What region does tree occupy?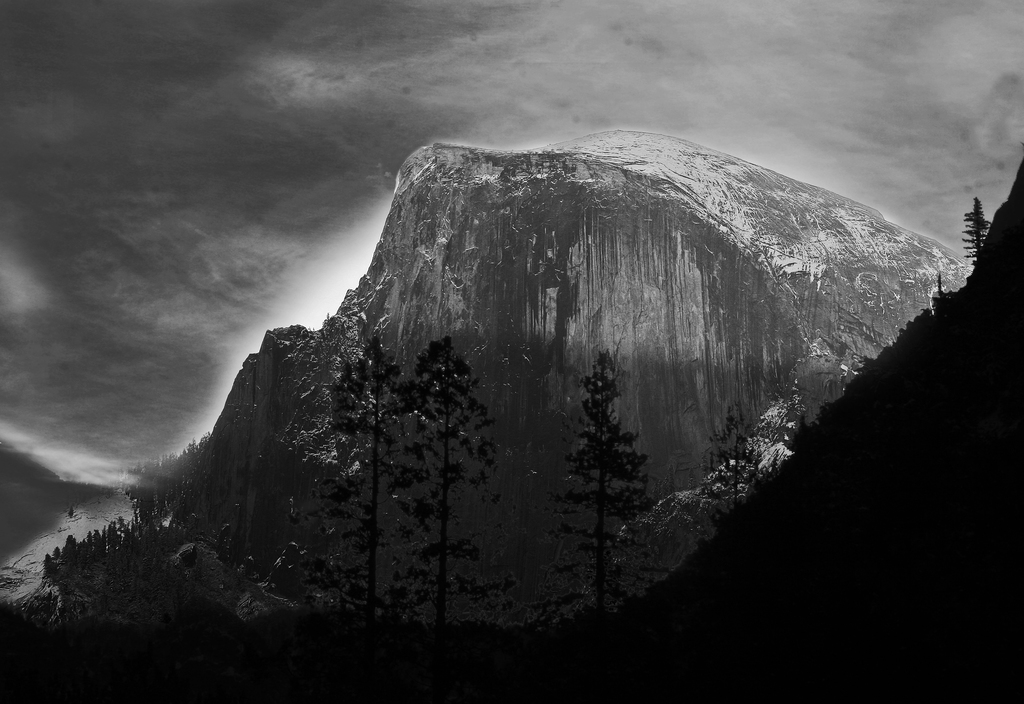
crop(956, 195, 988, 259).
